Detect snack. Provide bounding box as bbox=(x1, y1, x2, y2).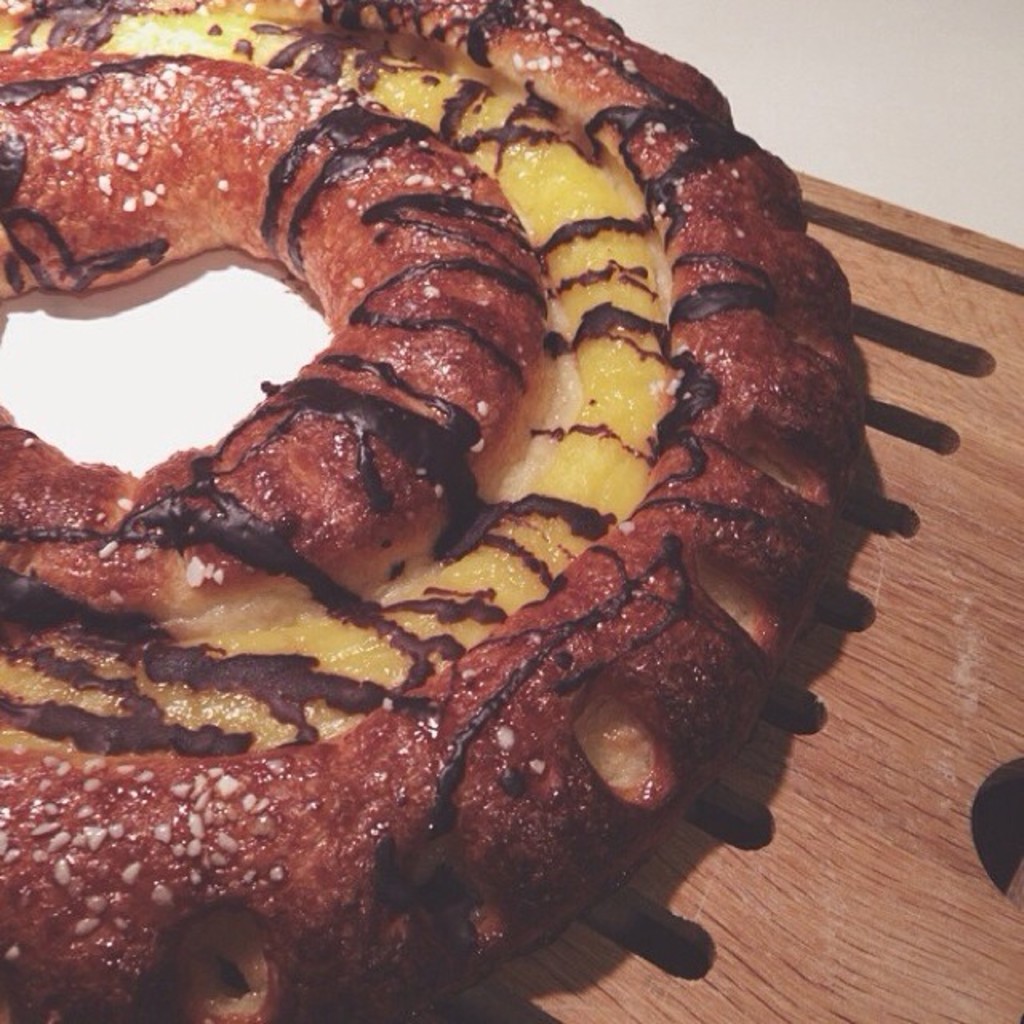
bbox=(0, 18, 939, 1023).
